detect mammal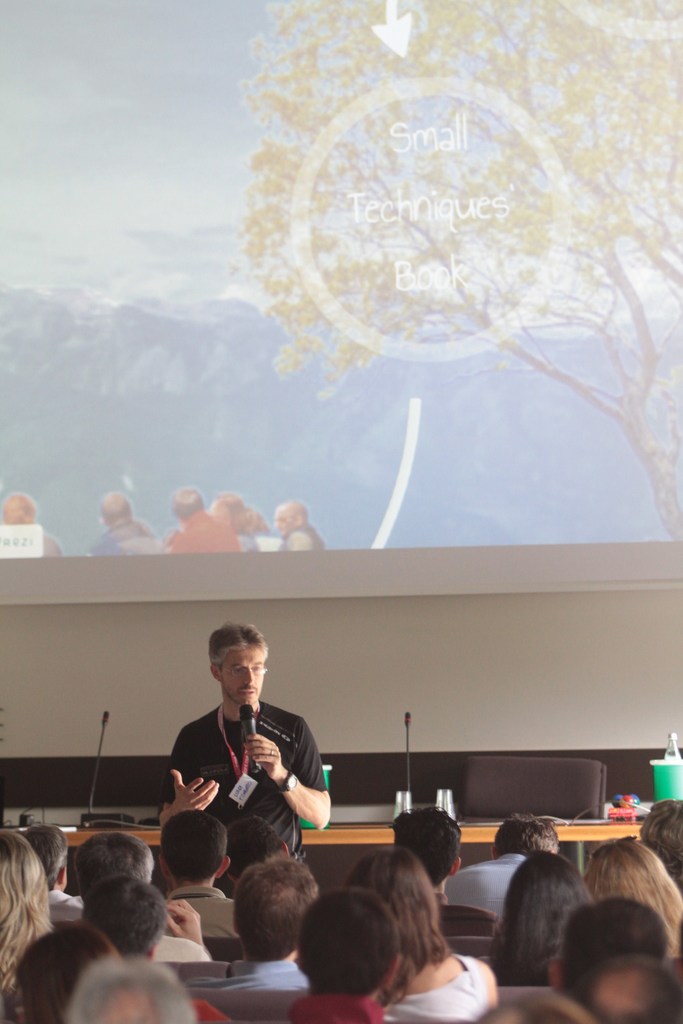
(336,838,498,1022)
